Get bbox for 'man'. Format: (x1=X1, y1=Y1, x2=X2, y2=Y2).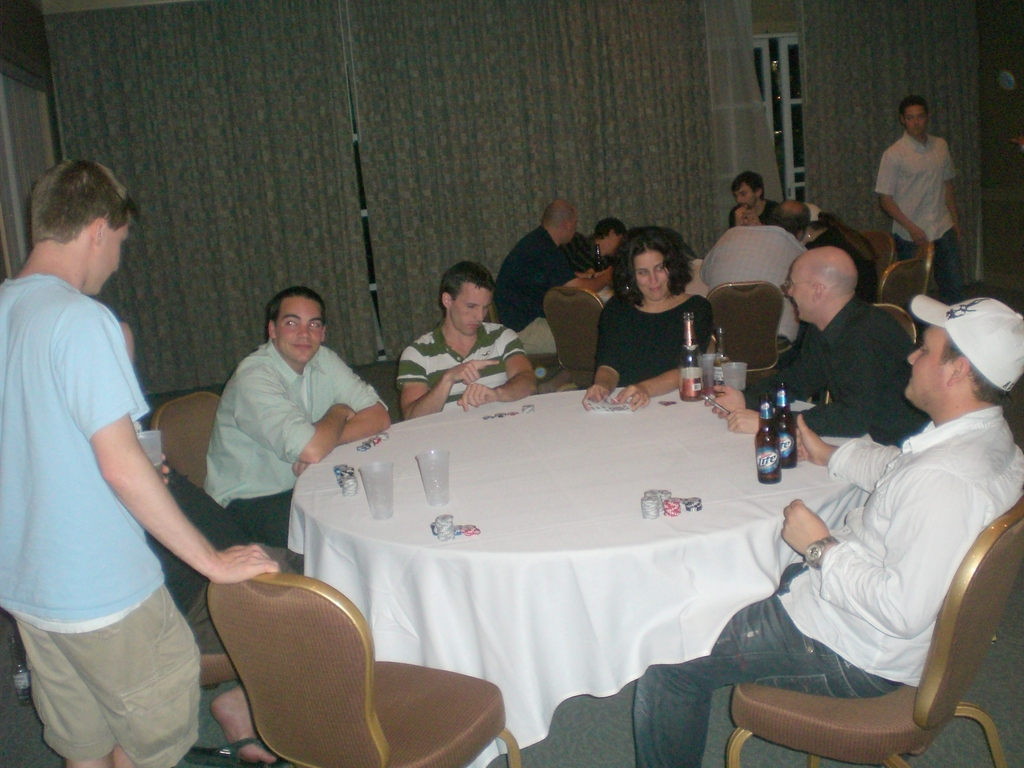
(x1=490, y1=193, x2=621, y2=365).
